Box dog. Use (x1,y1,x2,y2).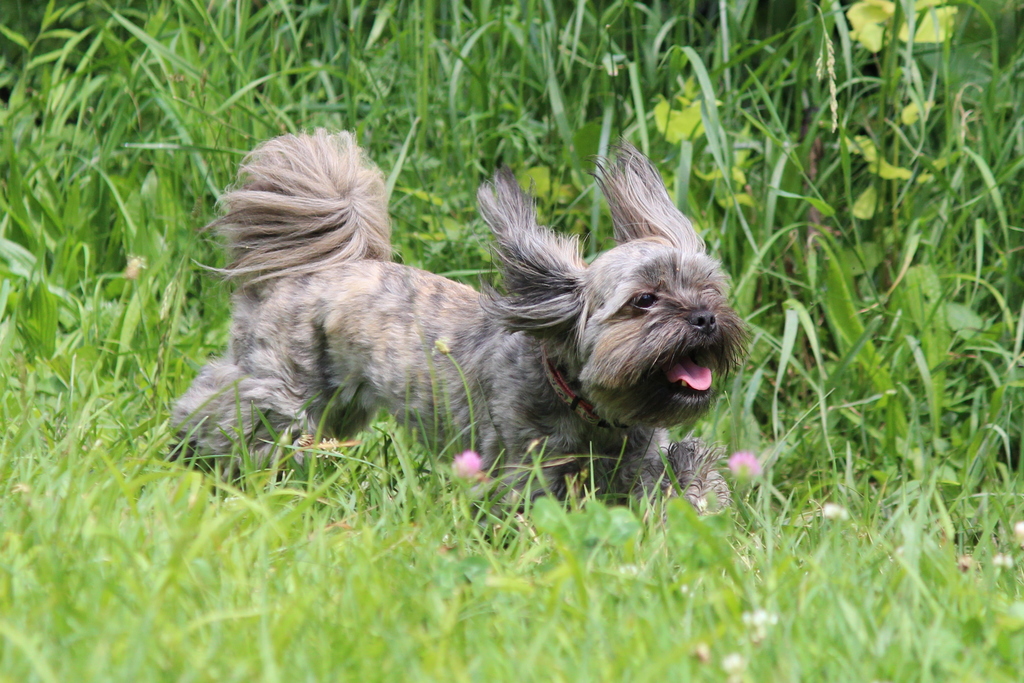
(166,120,756,537).
